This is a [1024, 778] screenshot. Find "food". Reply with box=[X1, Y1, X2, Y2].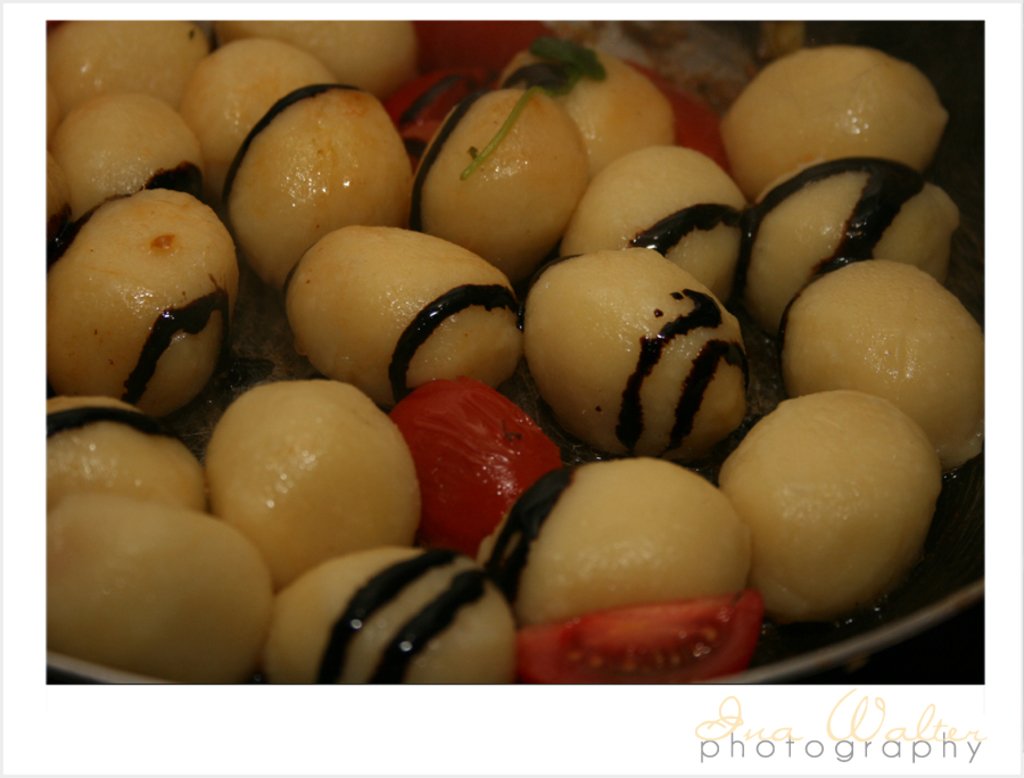
box=[203, 374, 423, 591].
